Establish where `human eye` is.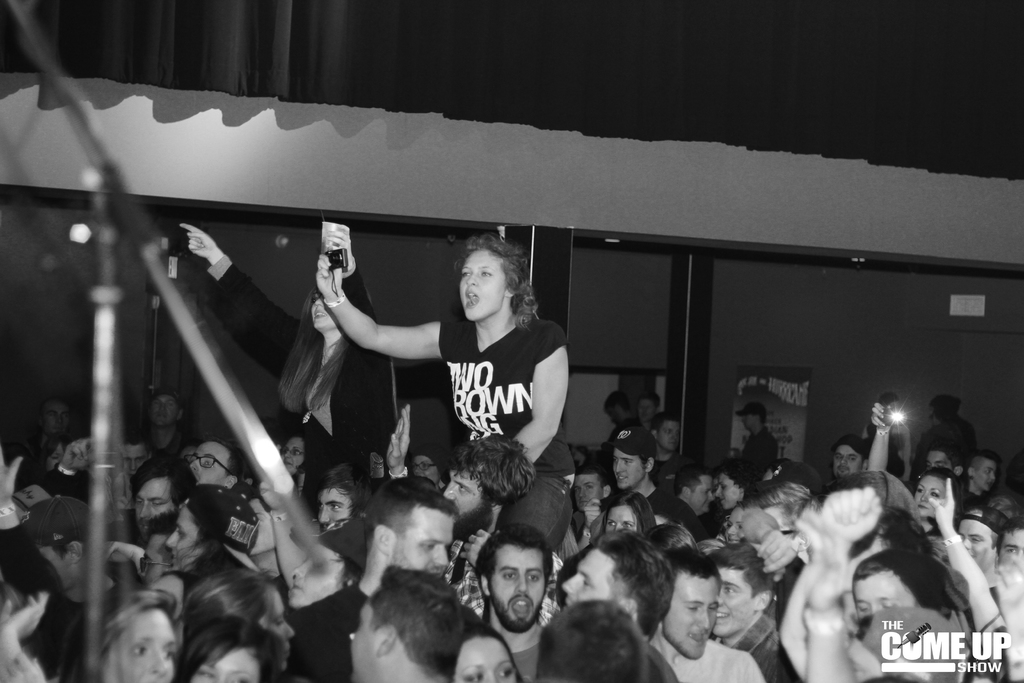
Established at 612,456,617,463.
